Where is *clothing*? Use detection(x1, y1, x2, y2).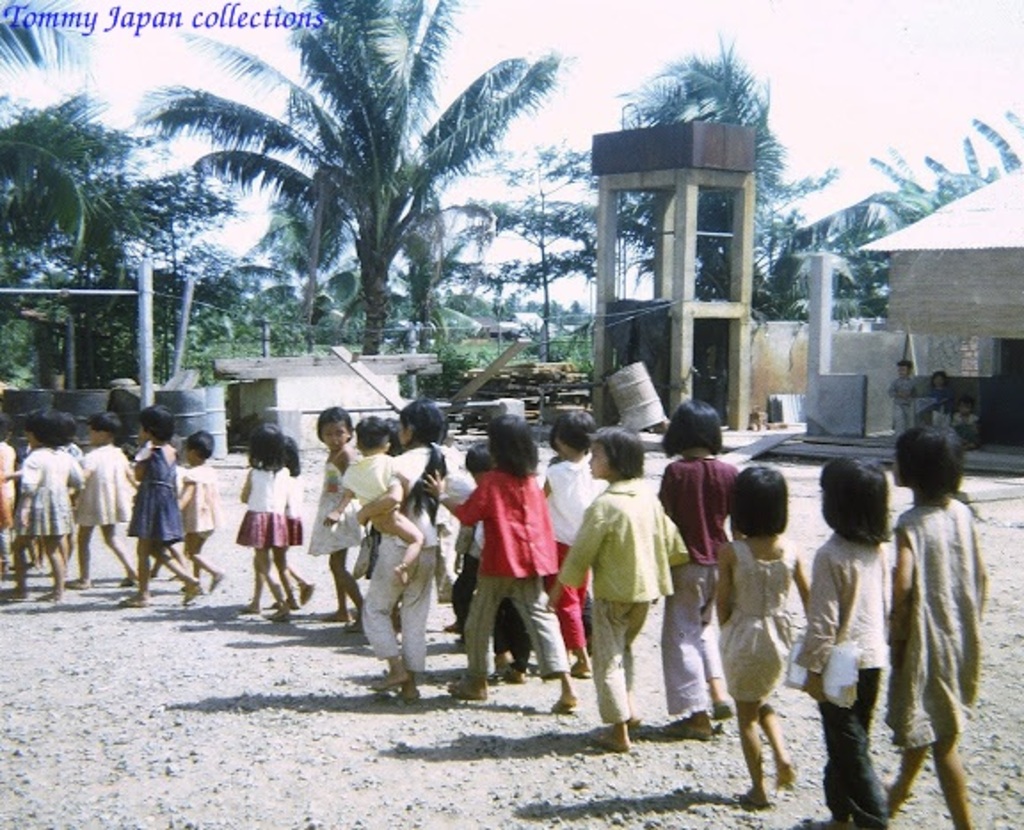
detection(437, 473, 580, 681).
